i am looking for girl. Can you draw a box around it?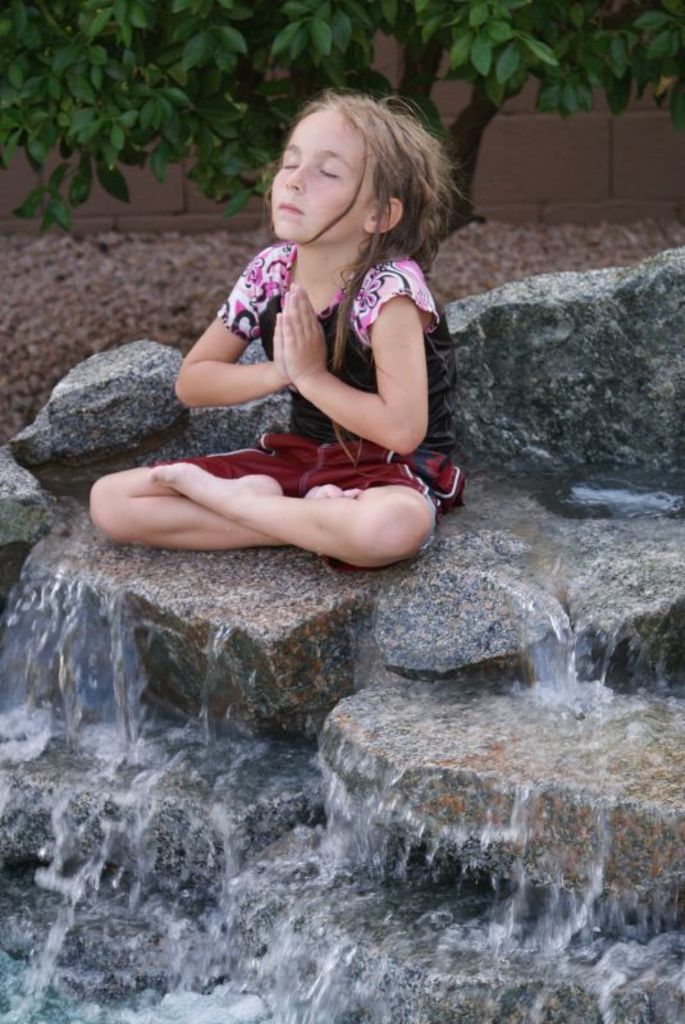
Sure, the bounding box is 87,88,466,570.
